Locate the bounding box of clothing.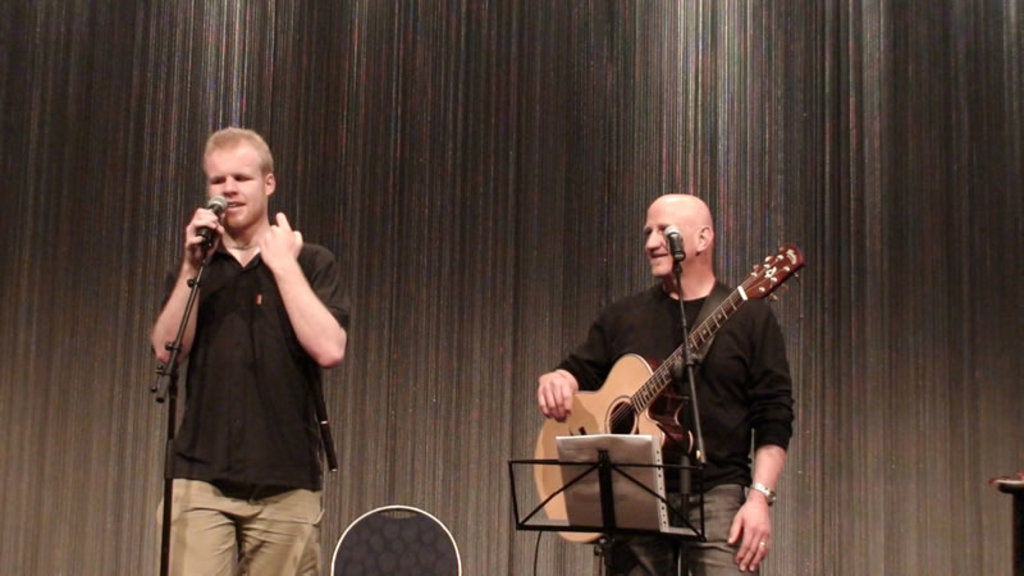
Bounding box: crop(157, 238, 349, 575).
